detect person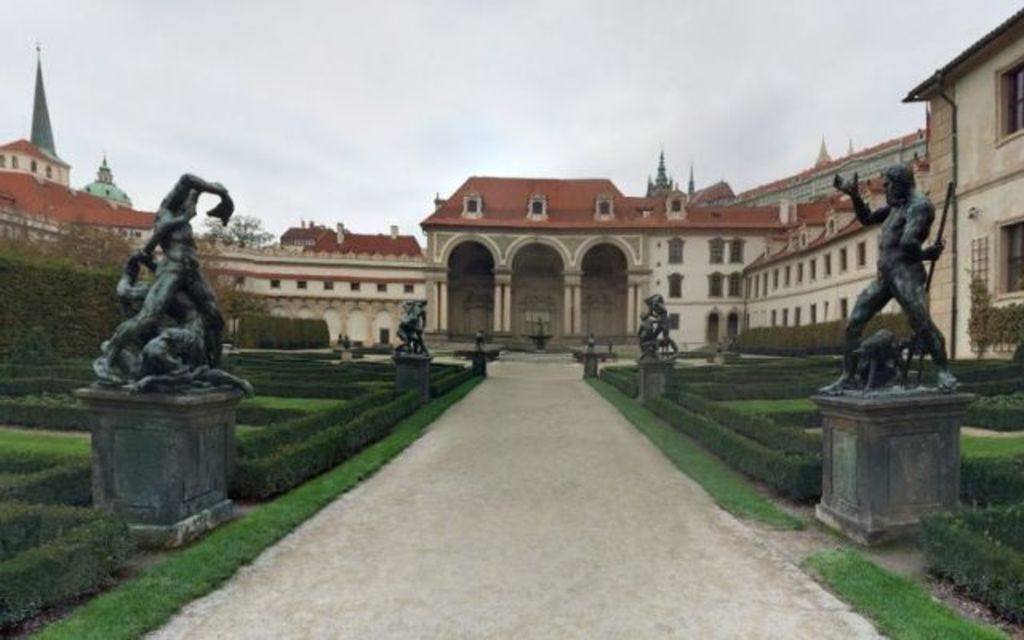
(x1=643, y1=290, x2=667, y2=349)
